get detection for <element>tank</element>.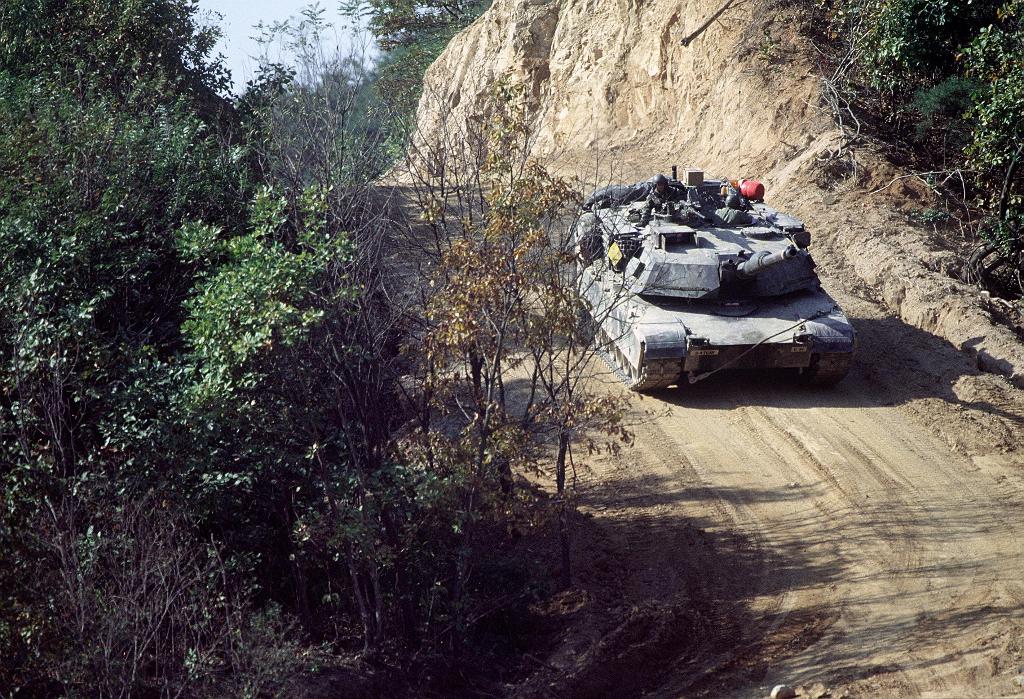
Detection: {"left": 538, "top": 161, "right": 854, "bottom": 394}.
